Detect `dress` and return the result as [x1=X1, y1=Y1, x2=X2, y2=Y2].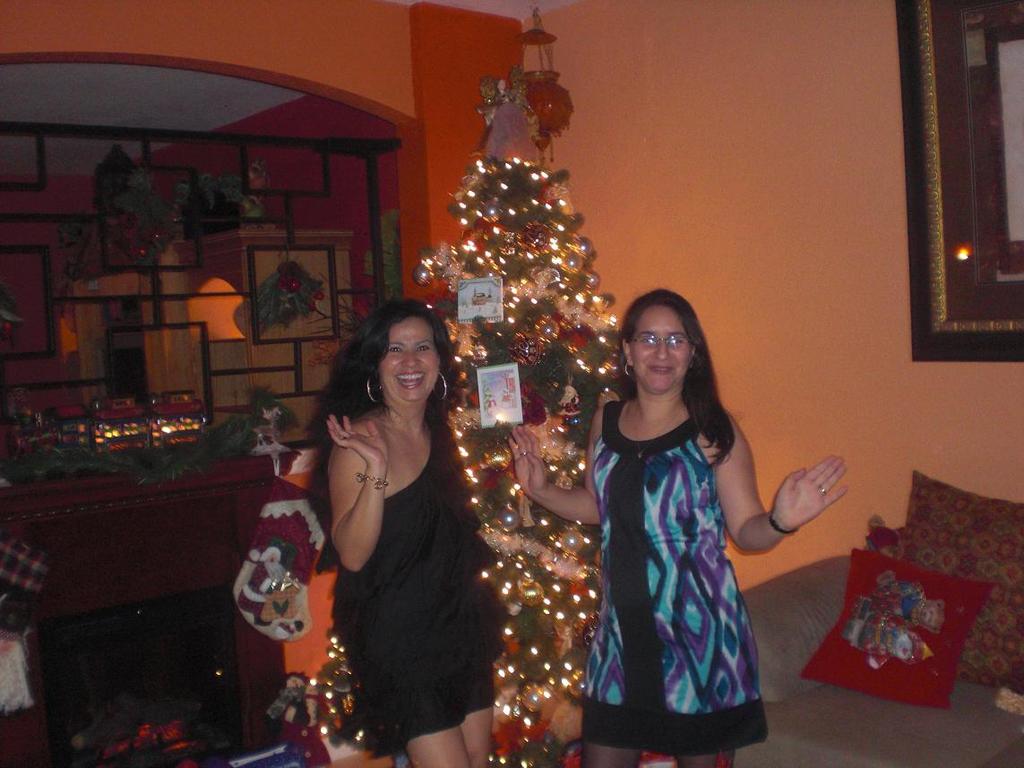
[x1=327, y1=429, x2=497, y2=751].
